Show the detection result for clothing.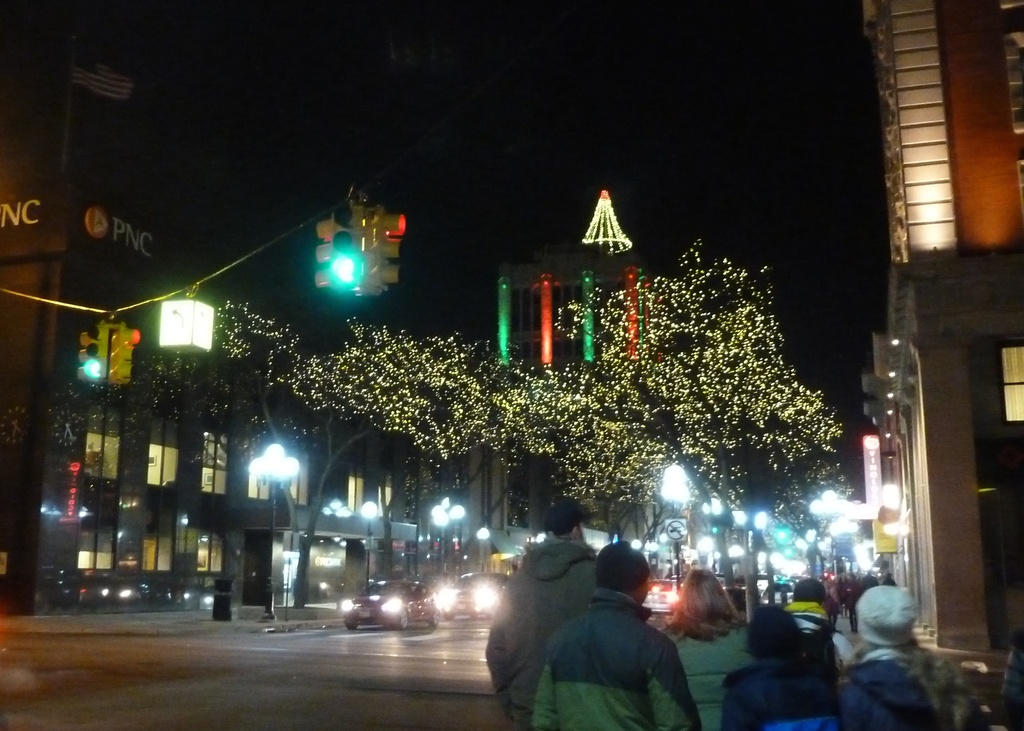
bbox(829, 585, 847, 631).
